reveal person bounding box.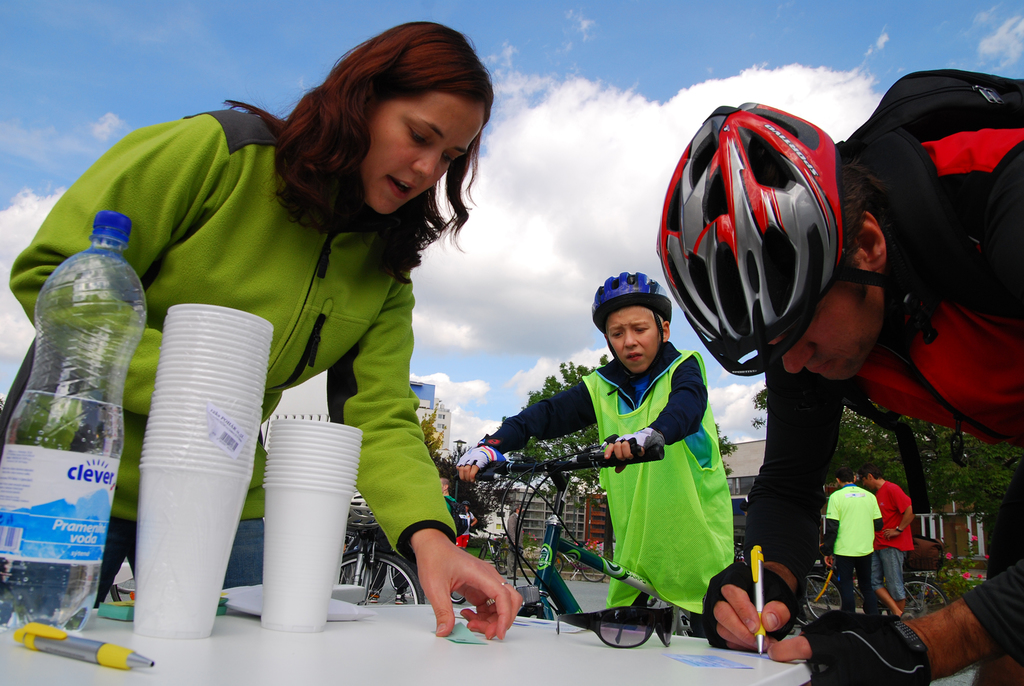
Revealed: x1=824, y1=464, x2=885, y2=611.
